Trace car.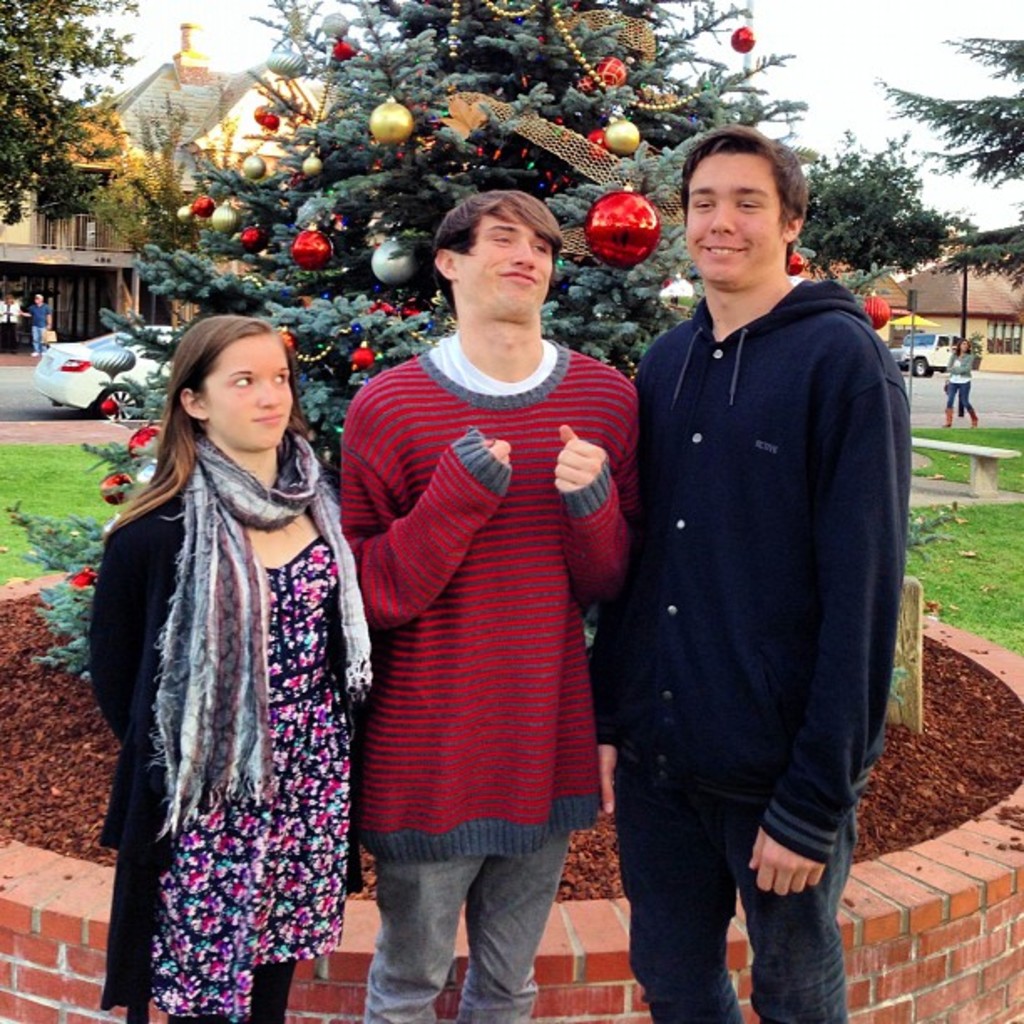
Traced to bbox=[32, 321, 194, 420].
